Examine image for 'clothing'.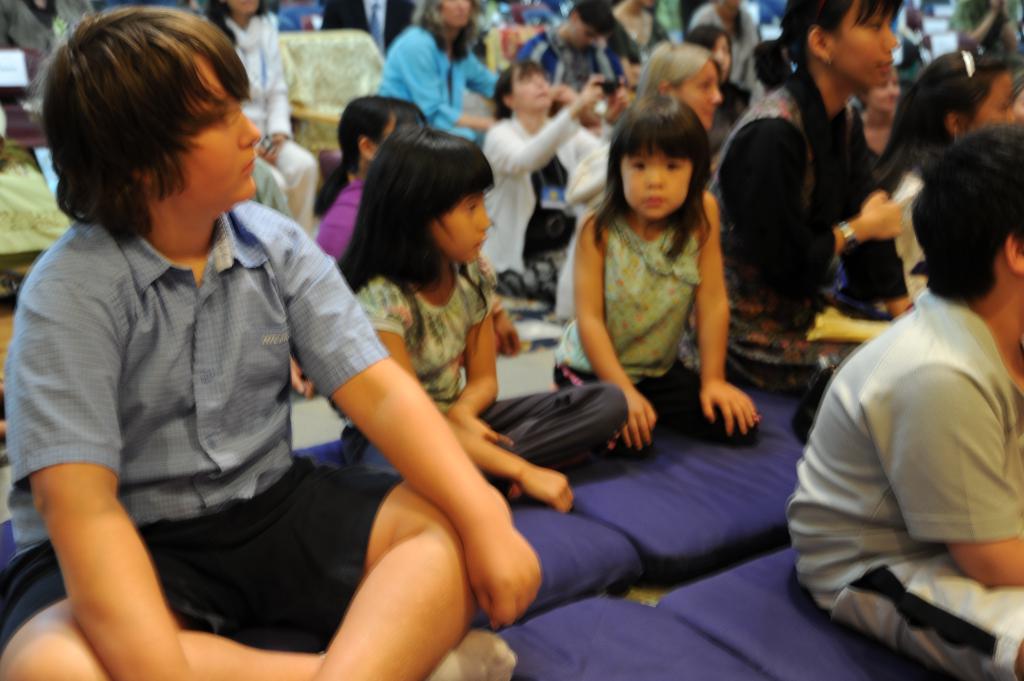
Examination result: 701 60 805 477.
